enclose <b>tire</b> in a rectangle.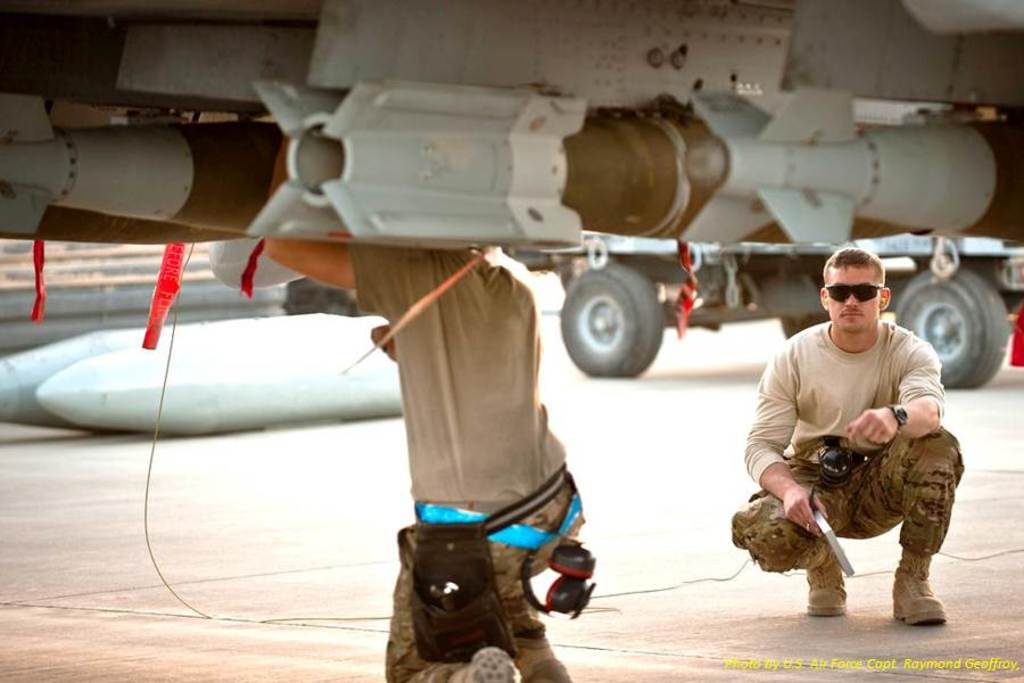
bbox=[782, 306, 820, 338].
